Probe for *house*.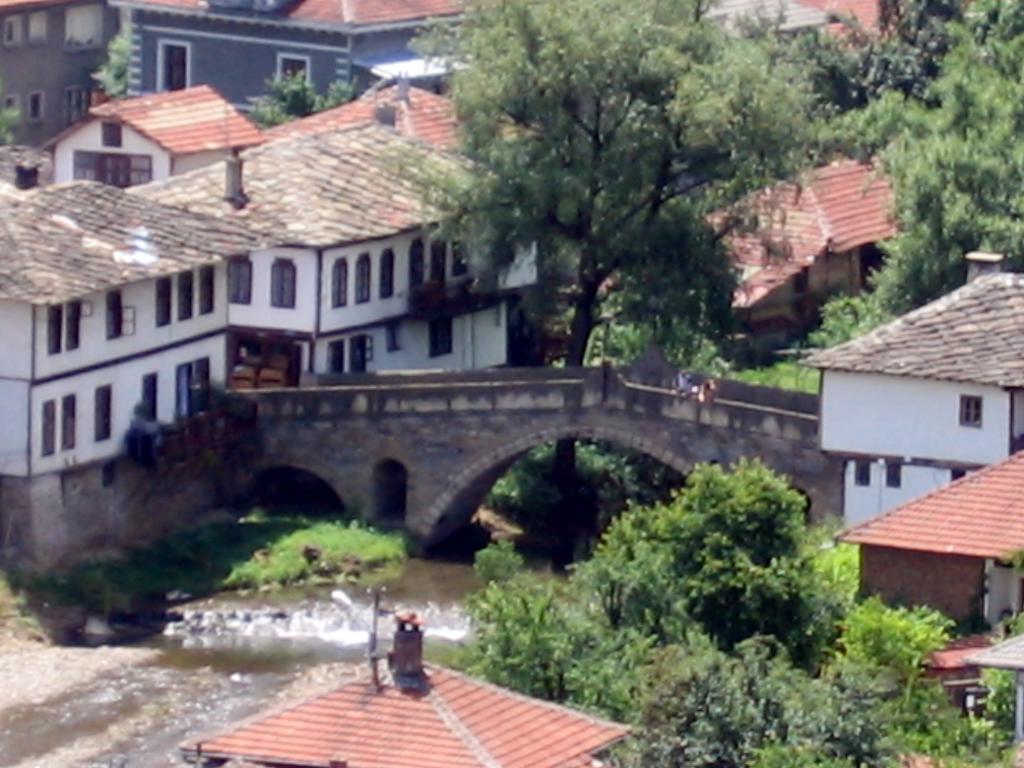
Probe result: 793 246 1021 542.
